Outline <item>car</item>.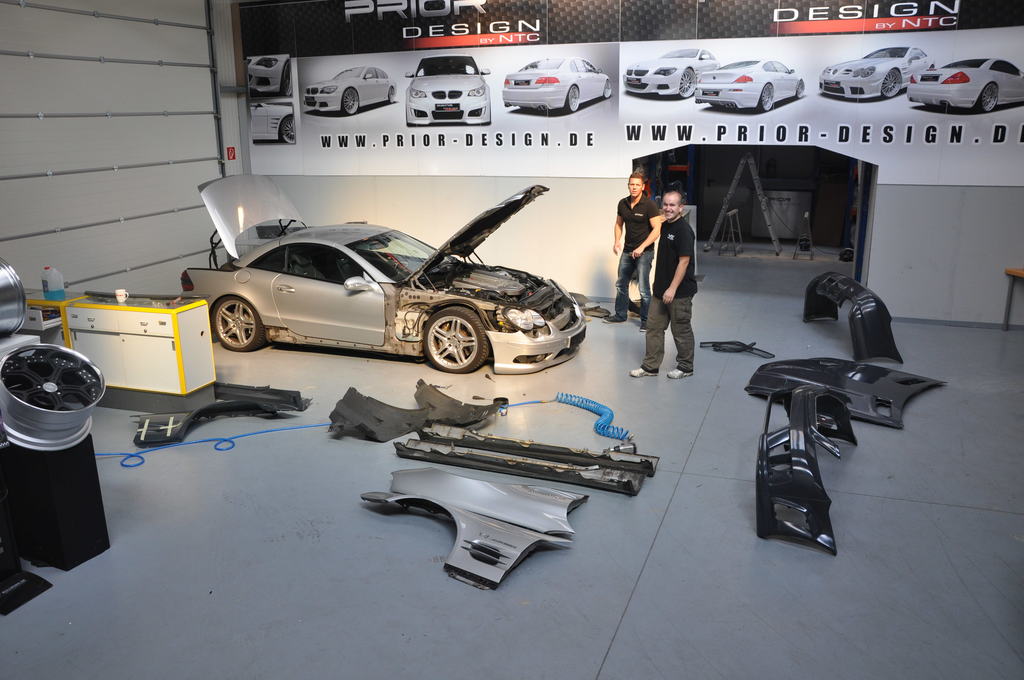
Outline: [x1=400, y1=50, x2=492, y2=131].
